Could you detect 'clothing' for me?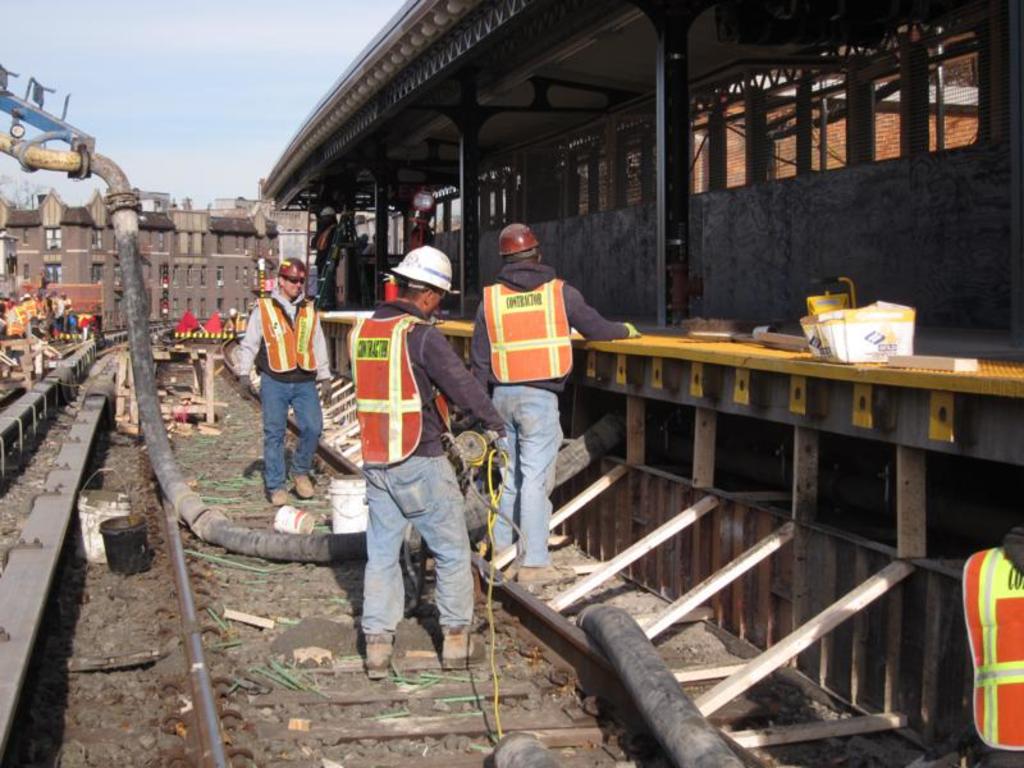
Detection result: box=[463, 265, 630, 571].
